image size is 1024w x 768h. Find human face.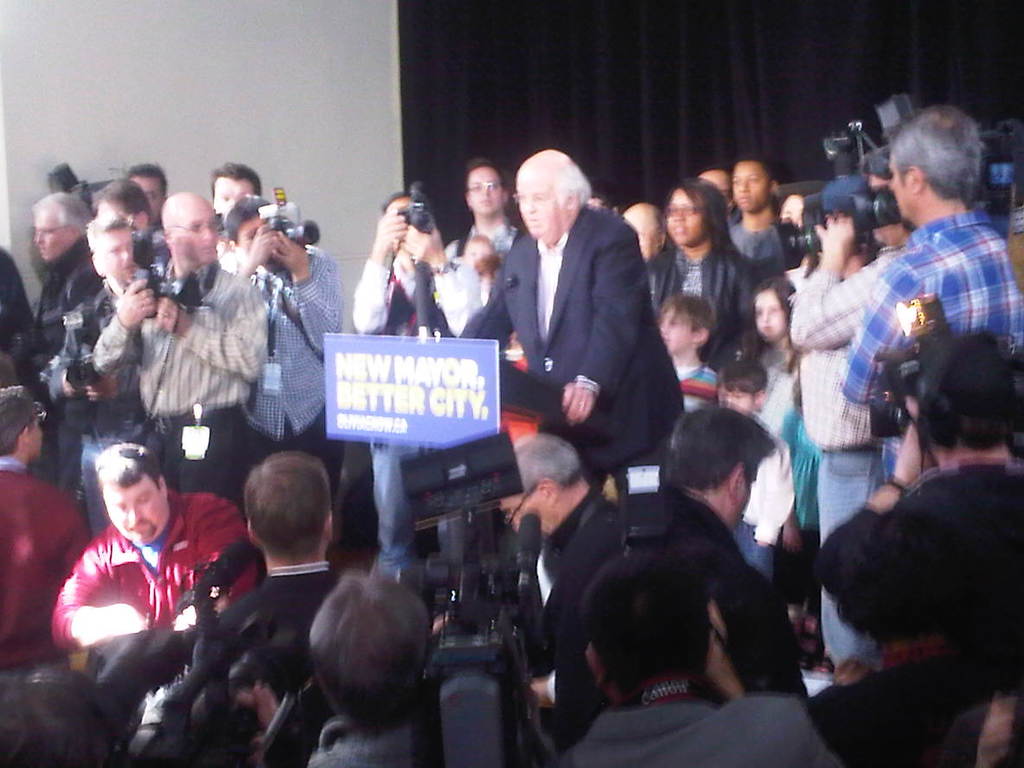
<box>715,386,752,411</box>.
